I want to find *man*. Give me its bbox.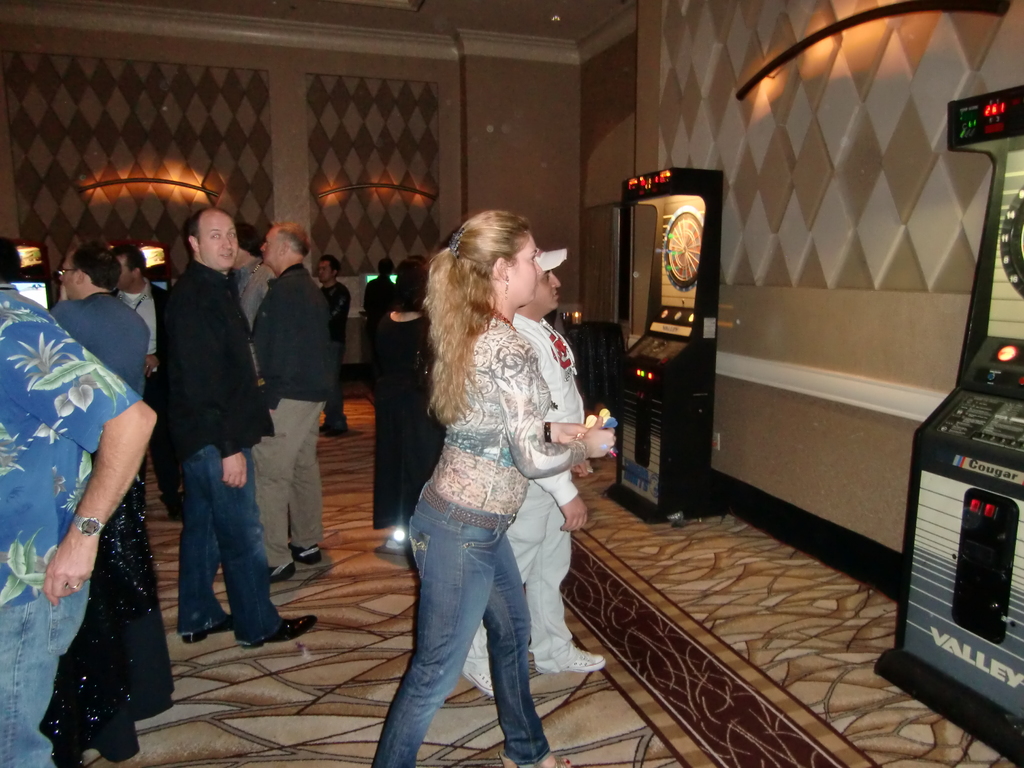
l=314, t=254, r=351, b=438.
